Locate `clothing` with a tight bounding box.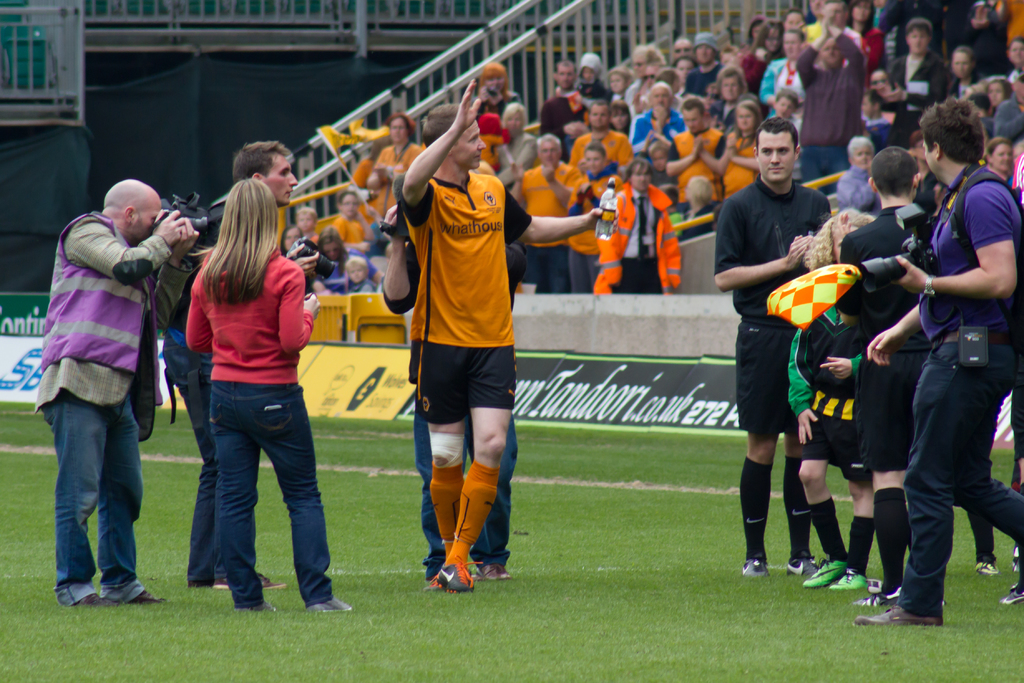
[810,499,843,562].
